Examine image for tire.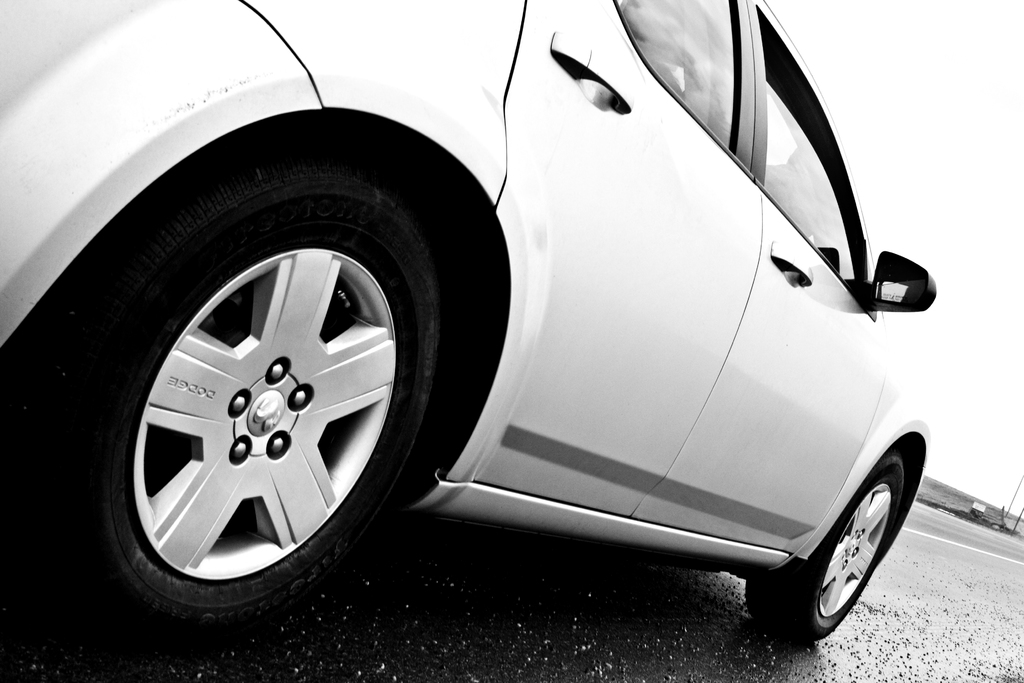
Examination result: l=46, t=98, r=478, b=640.
